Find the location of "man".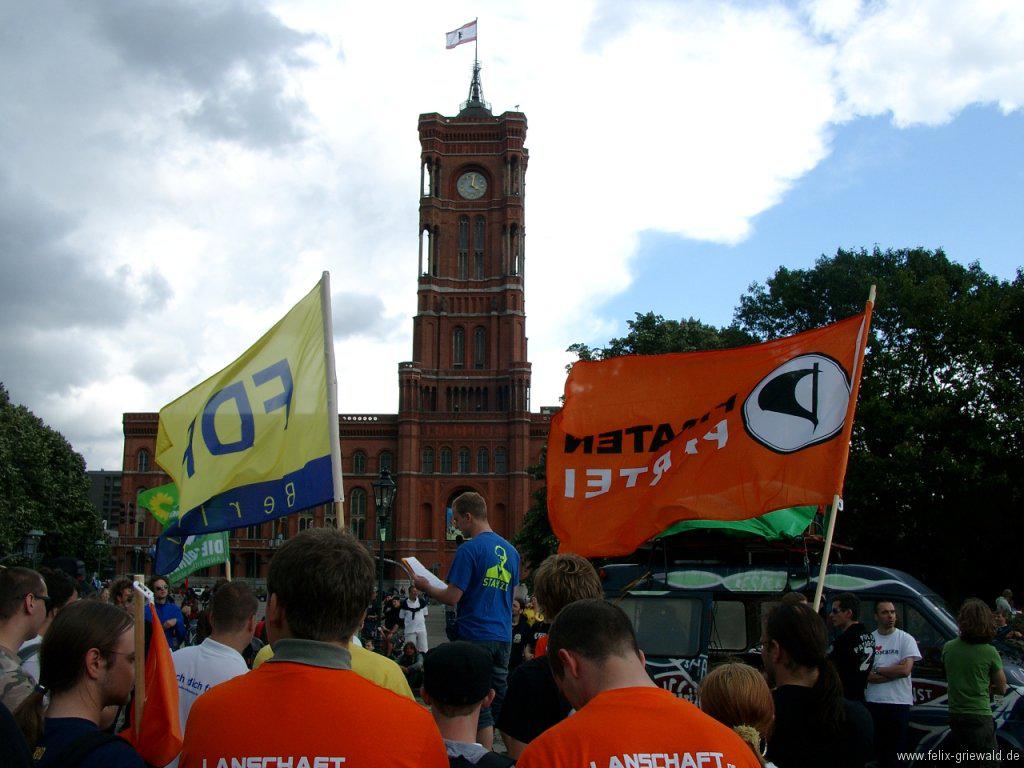
Location: crop(752, 602, 848, 767).
